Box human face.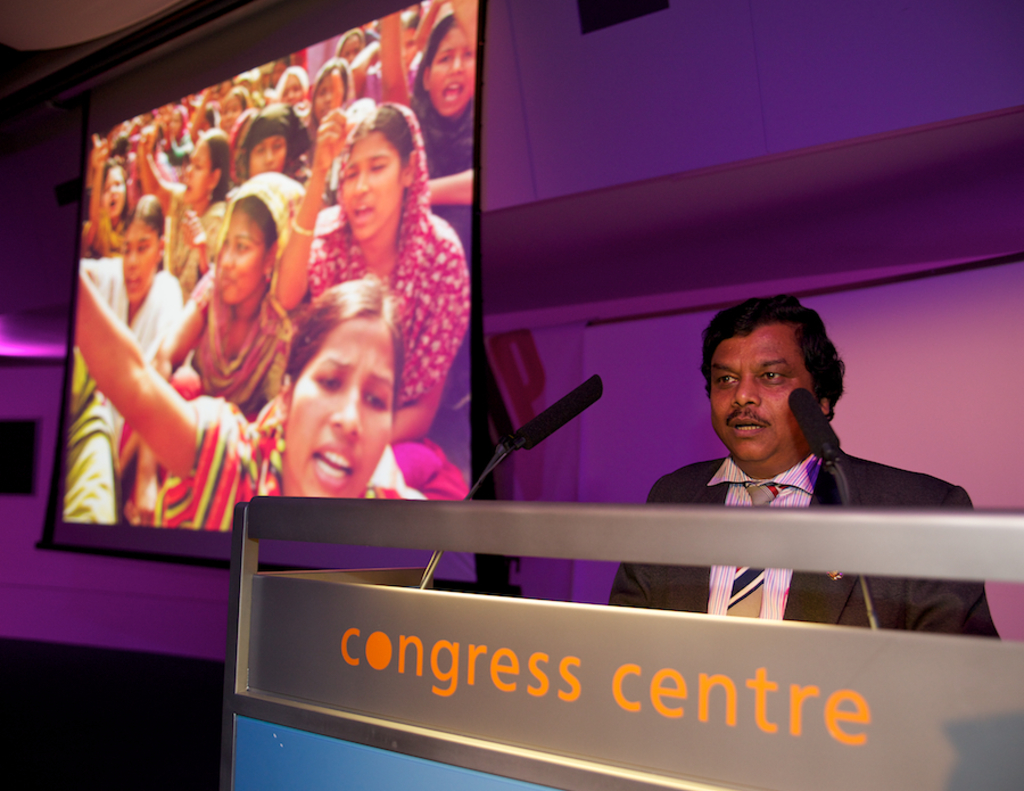
(left=250, top=134, right=288, bottom=178).
